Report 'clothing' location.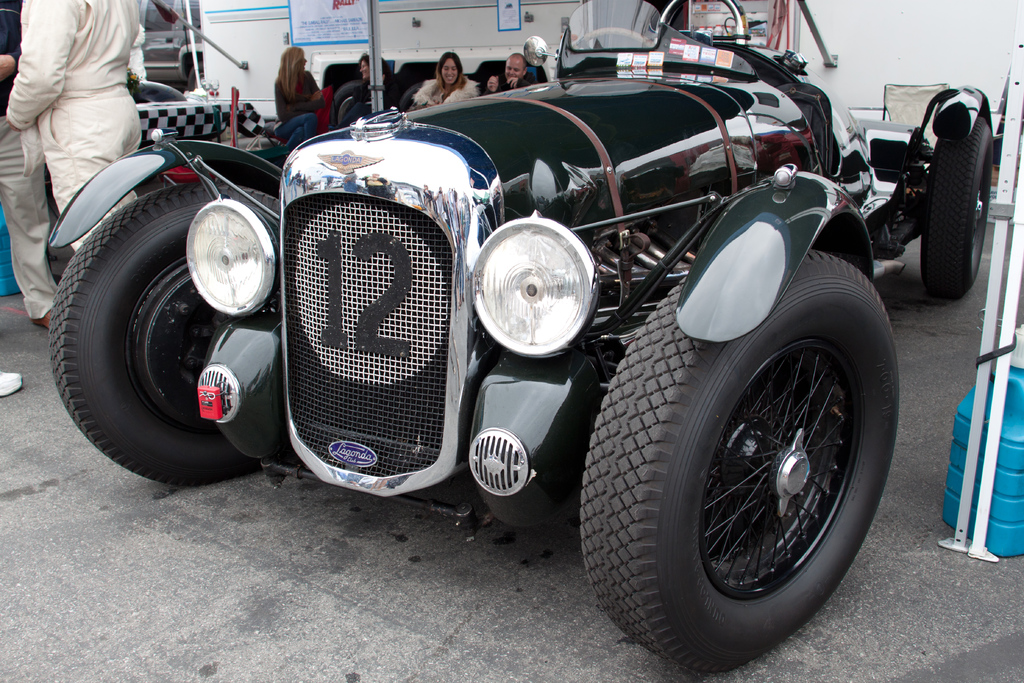
Report: [275, 76, 321, 147].
